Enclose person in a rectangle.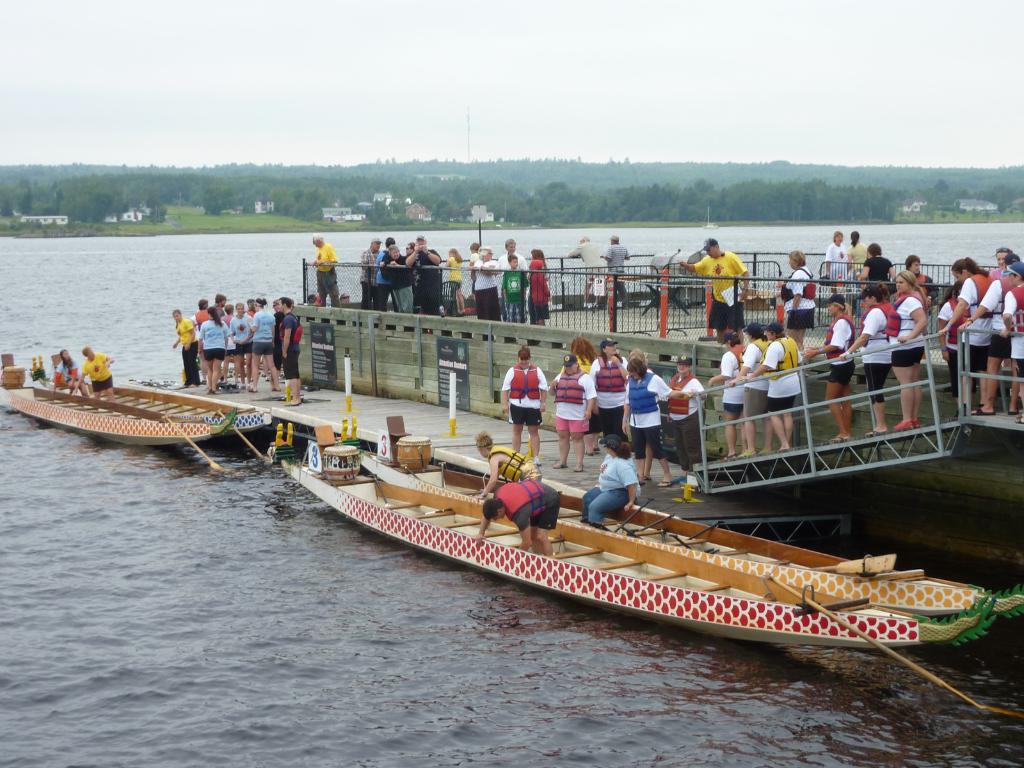
l=797, t=301, r=852, b=431.
